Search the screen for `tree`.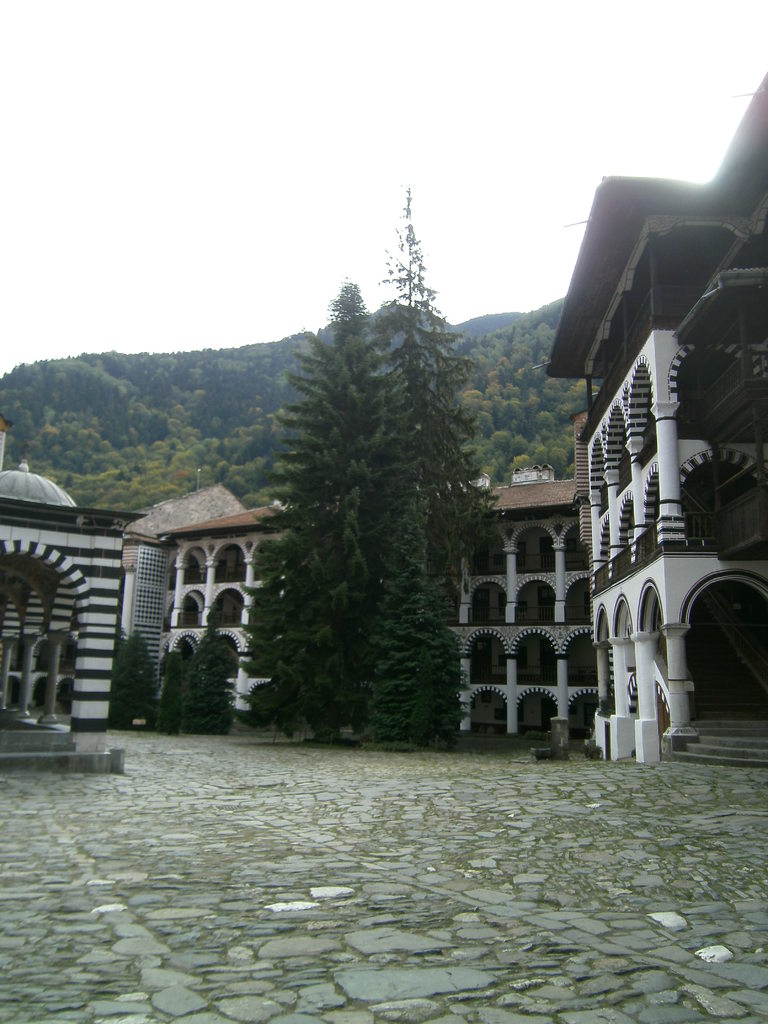
Found at BBox(134, 349, 173, 395).
